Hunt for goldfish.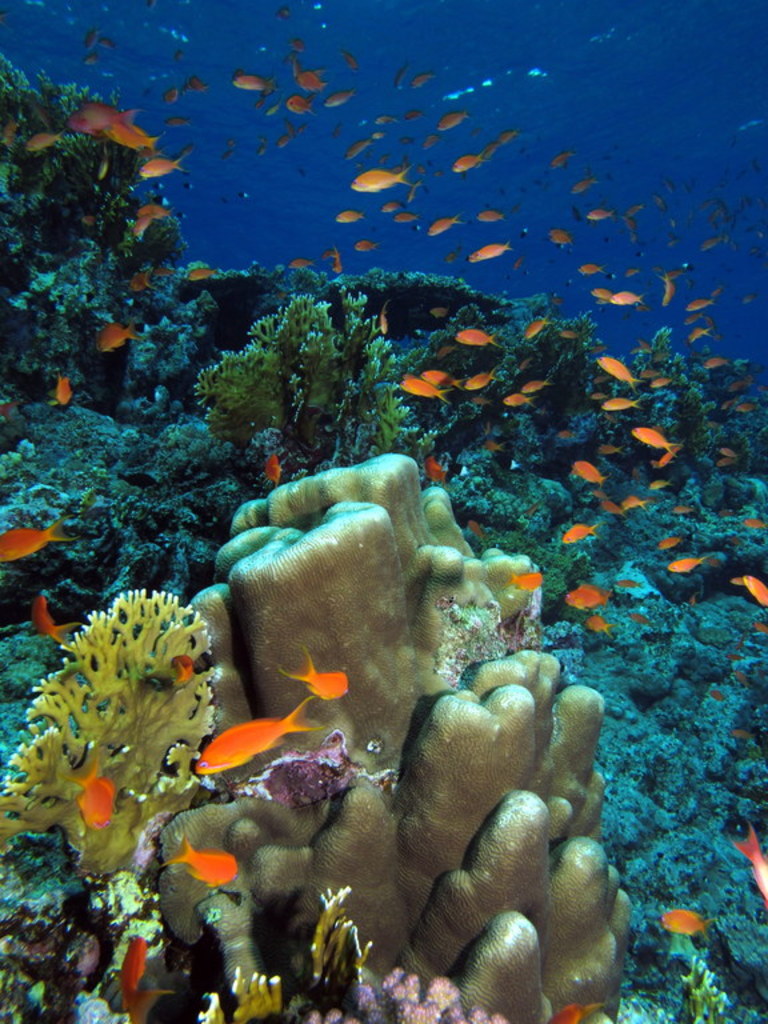
Hunted down at box(568, 173, 596, 195).
